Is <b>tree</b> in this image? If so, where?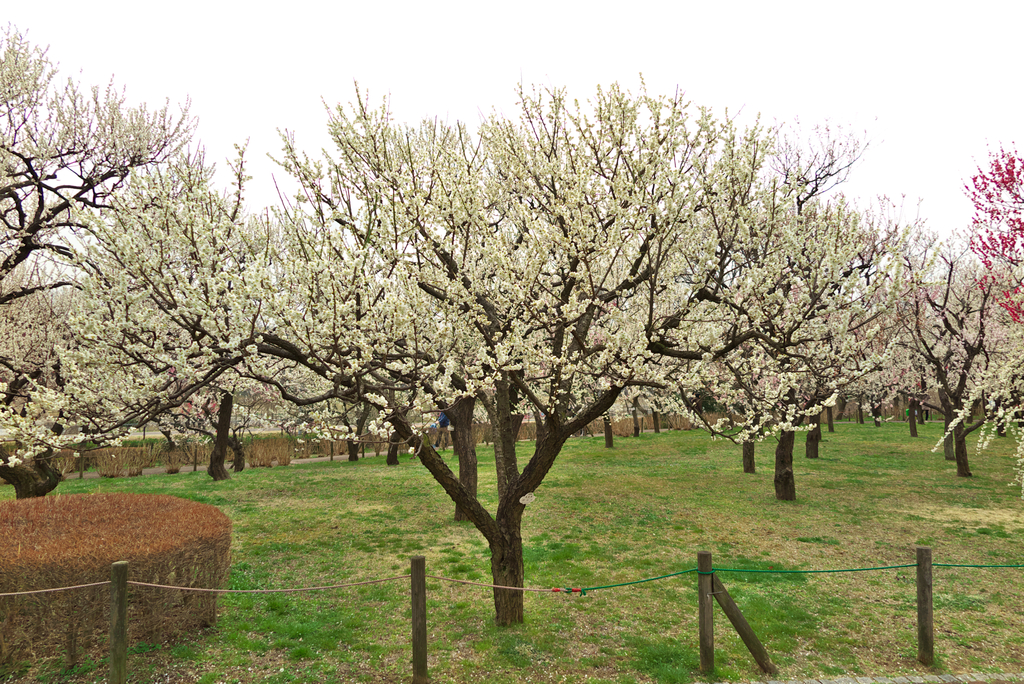
Yes, at <bbox>874, 280, 1023, 479</bbox>.
